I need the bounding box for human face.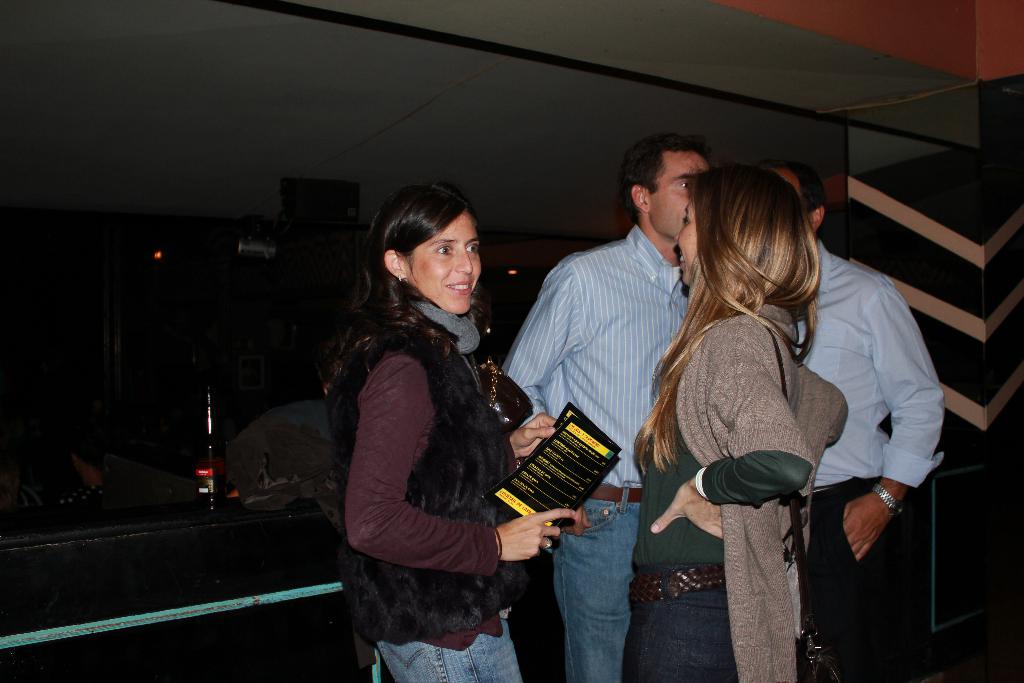
Here it is: bbox(406, 208, 488, 317).
